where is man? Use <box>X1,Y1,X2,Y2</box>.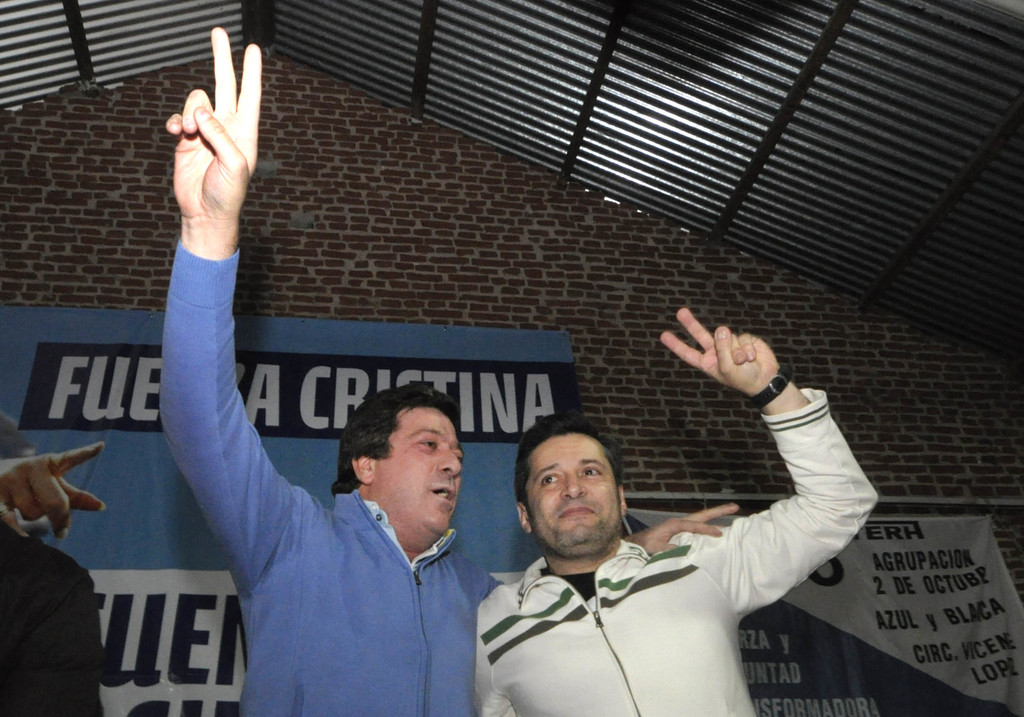
<box>163,24,738,716</box>.
